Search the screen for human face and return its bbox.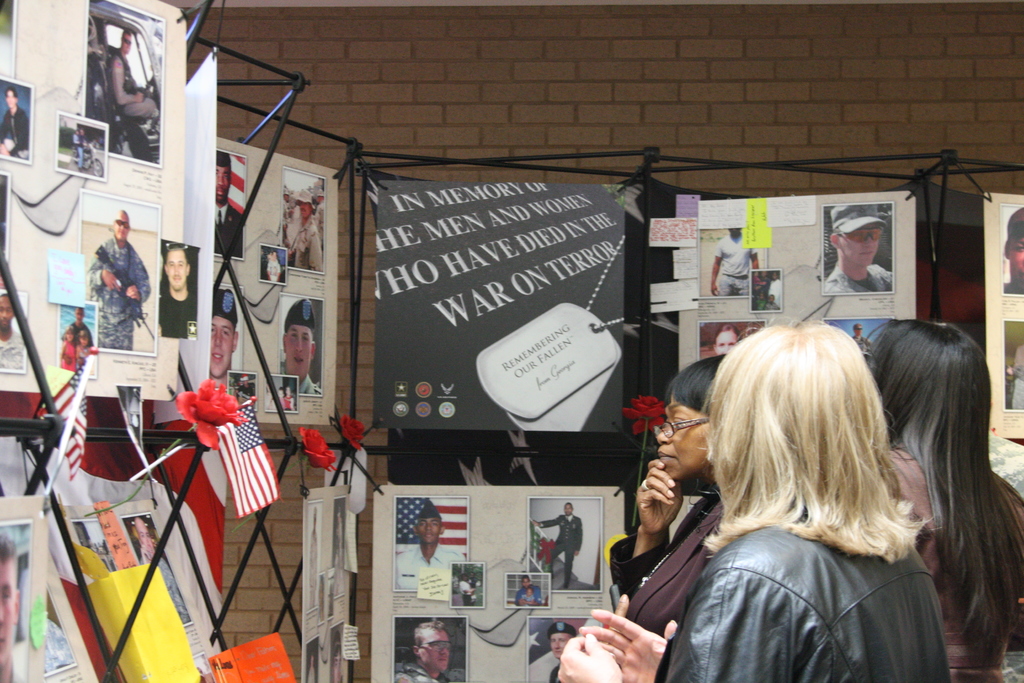
Found: x1=77 y1=311 x2=84 y2=317.
